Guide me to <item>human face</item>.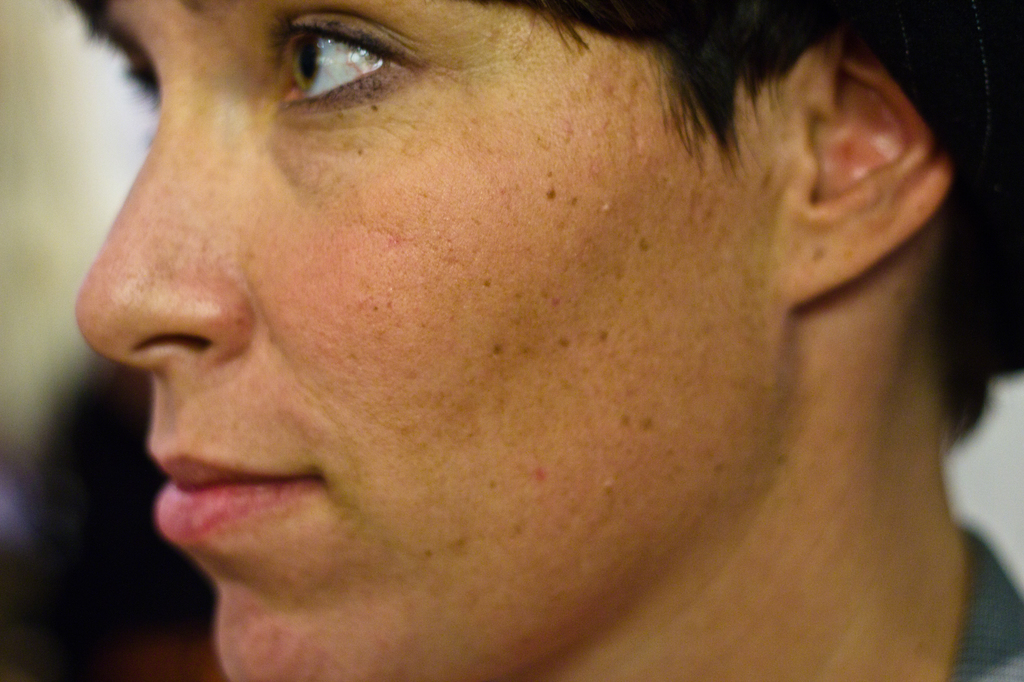
Guidance: x1=69, y1=0, x2=795, y2=681.
